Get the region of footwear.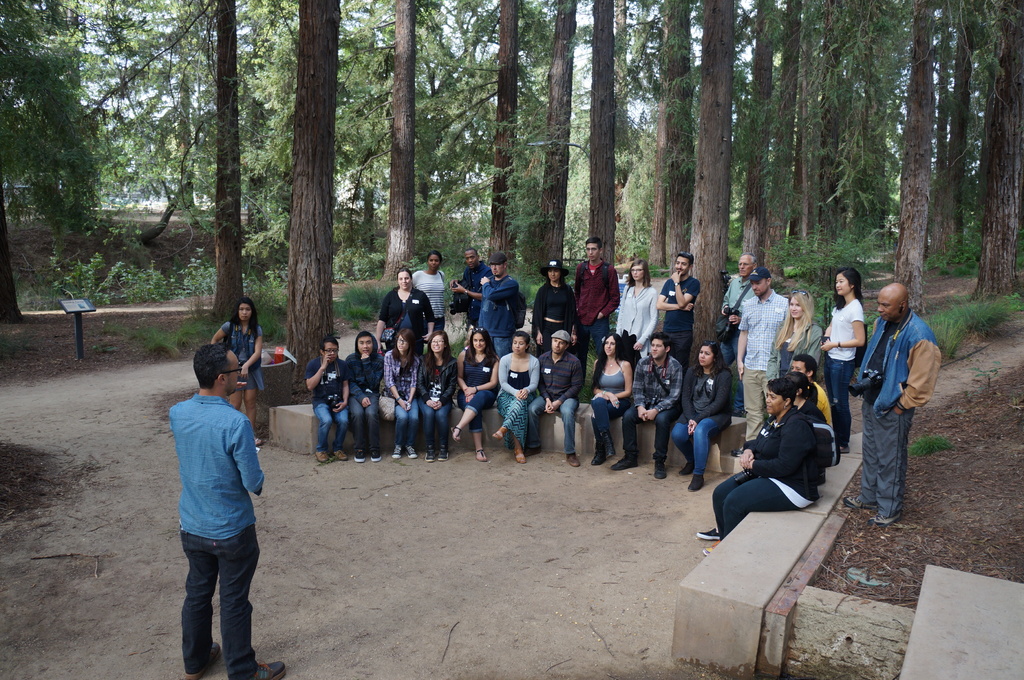
180:642:223:679.
